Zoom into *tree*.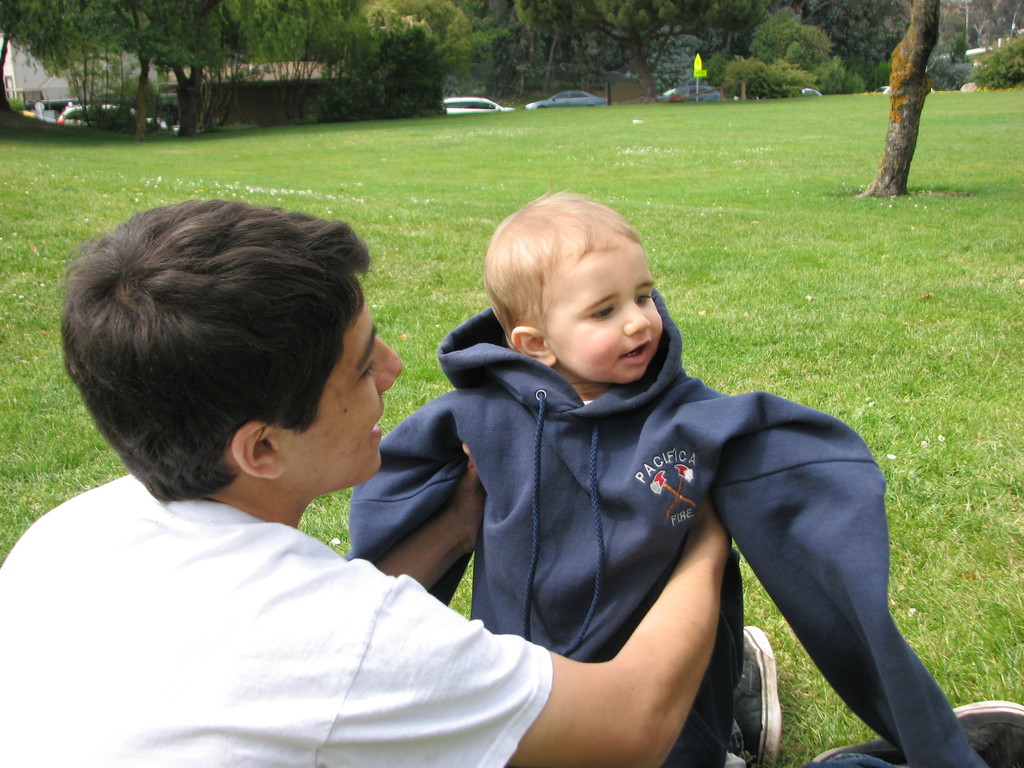
Zoom target: crop(225, 0, 306, 126).
